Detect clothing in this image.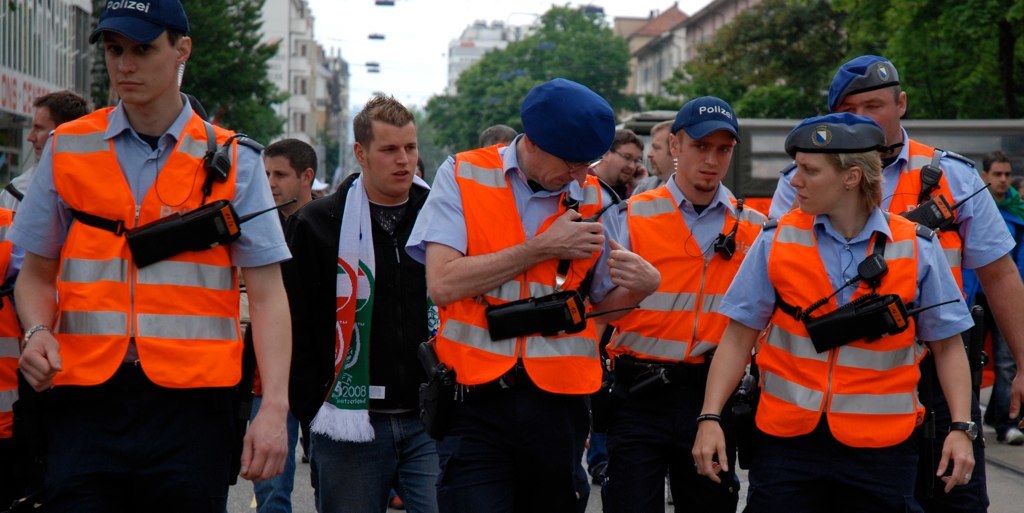
Detection: {"left": 21, "top": 65, "right": 252, "bottom": 442}.
